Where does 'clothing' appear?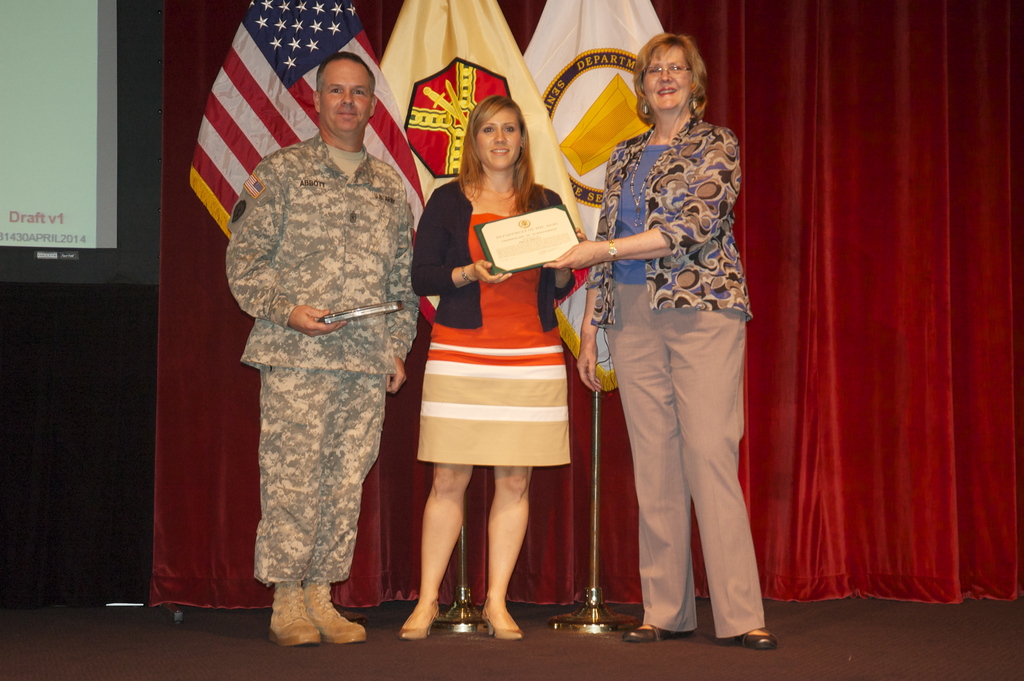
Appears at l=417, t=179, r=576, b=463.
